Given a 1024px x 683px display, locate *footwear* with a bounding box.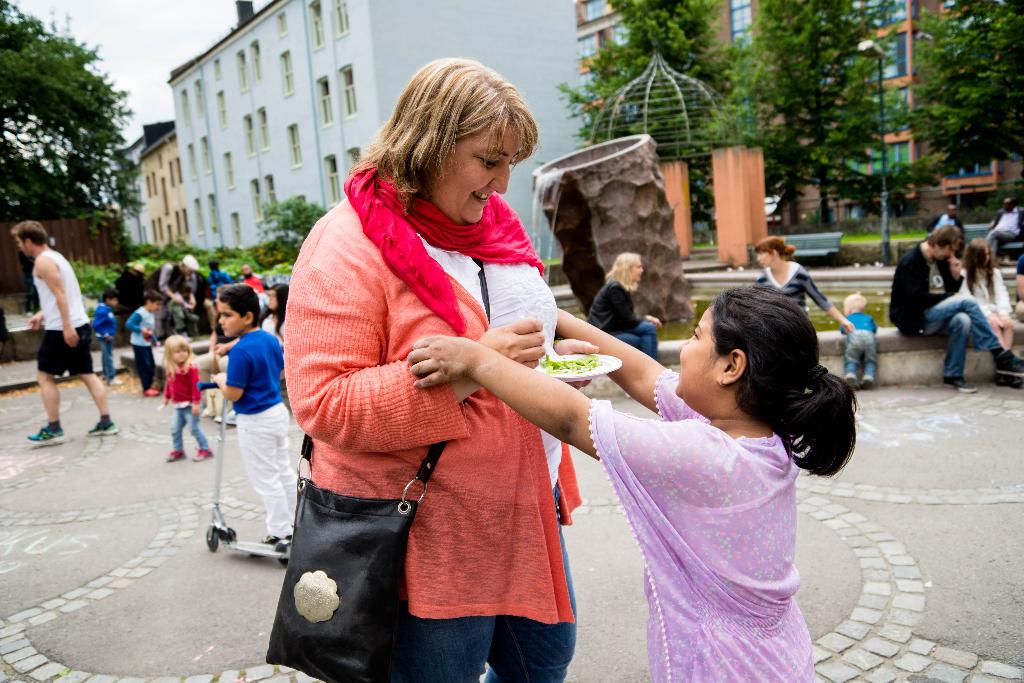
Located: <box>189,443,214,462</box>.
